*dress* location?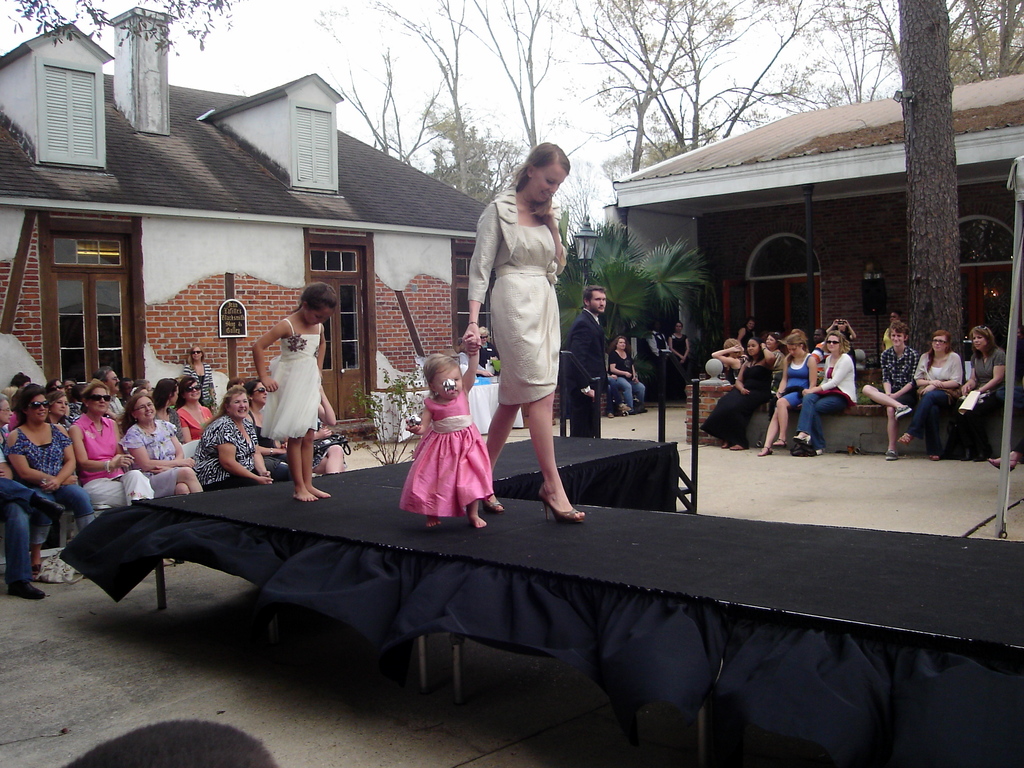
region(255, 314, 323, 441)
